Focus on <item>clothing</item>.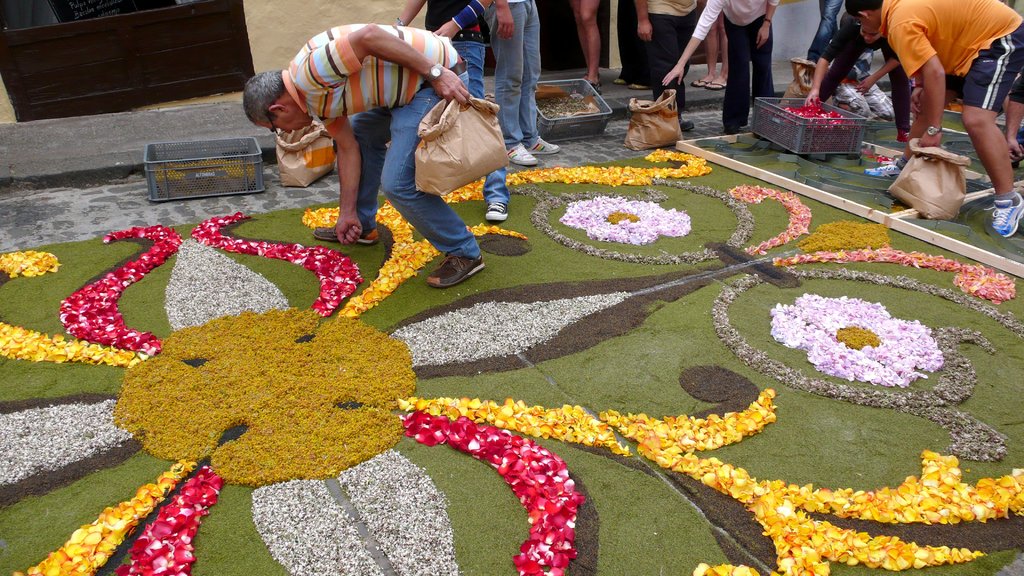
Focused at bbox=[426, 0, 508, 205].
